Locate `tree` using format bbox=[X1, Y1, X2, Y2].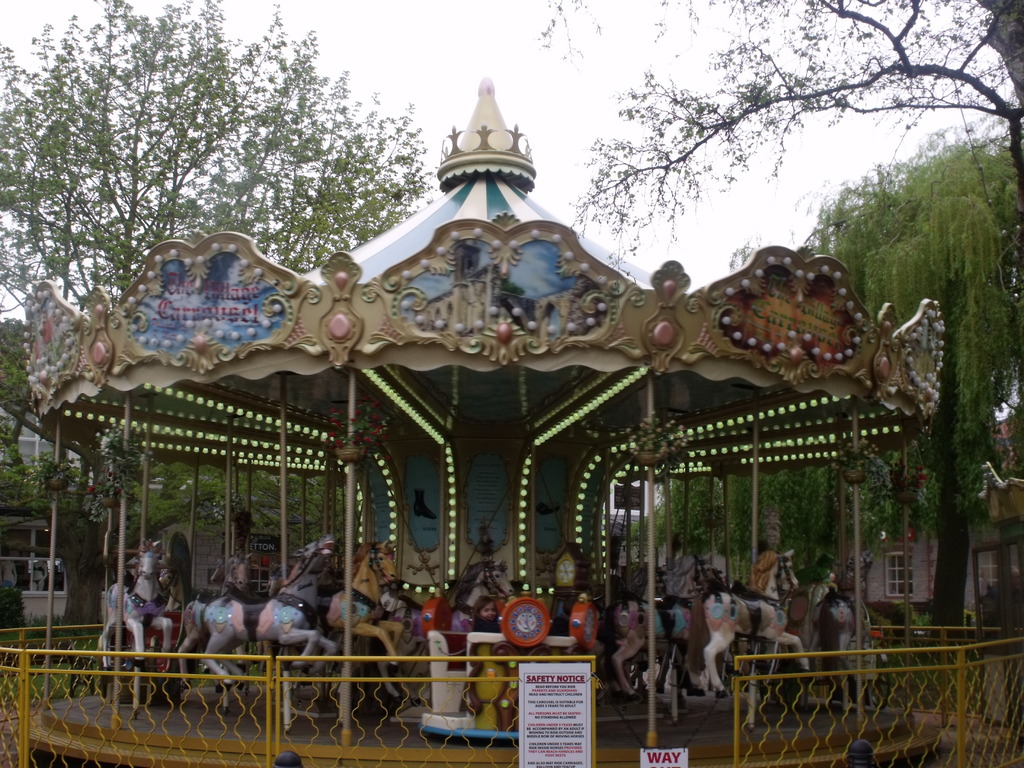
bbox=[0, 0, 450, 633].
